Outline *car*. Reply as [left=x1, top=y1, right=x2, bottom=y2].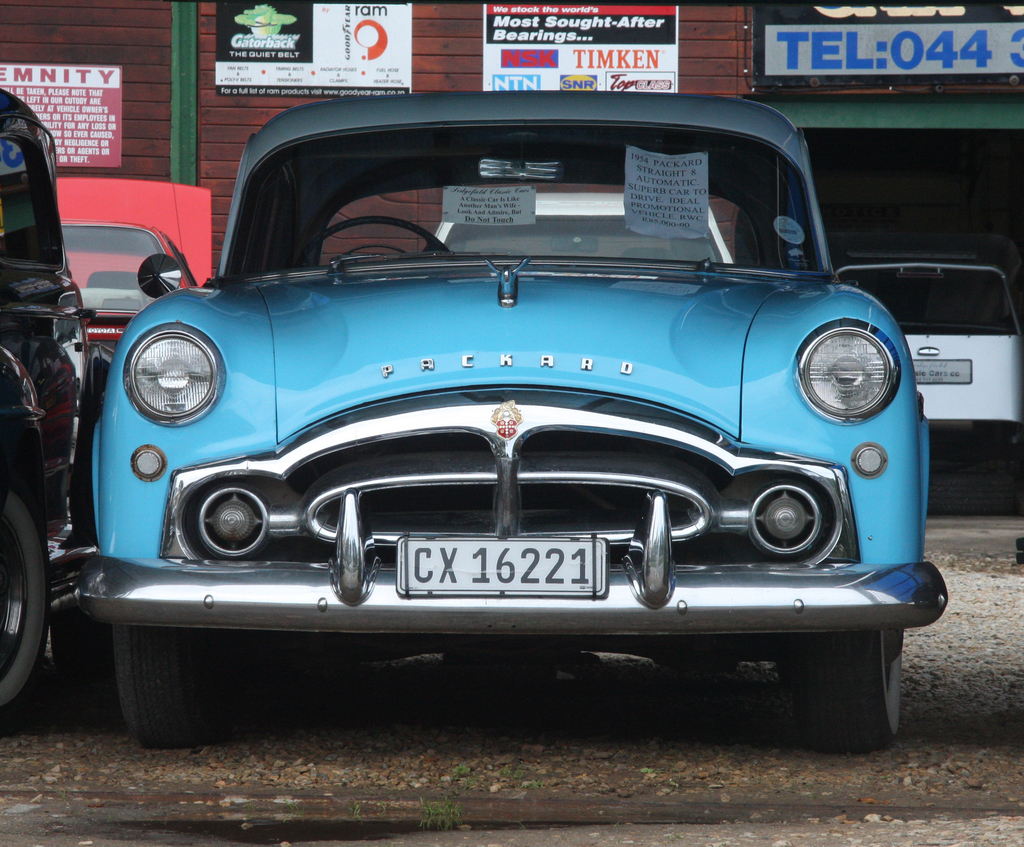
[left=0, top=86, right=112, bottom=723].
